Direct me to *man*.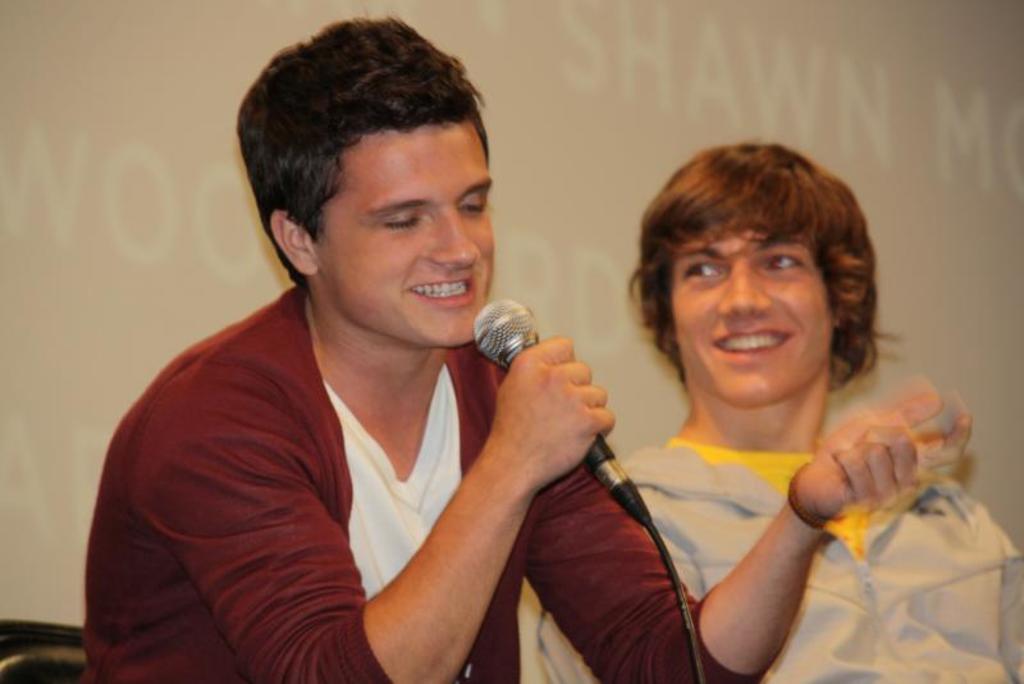
Direction: Rect(525, 137, 1023, 683).
